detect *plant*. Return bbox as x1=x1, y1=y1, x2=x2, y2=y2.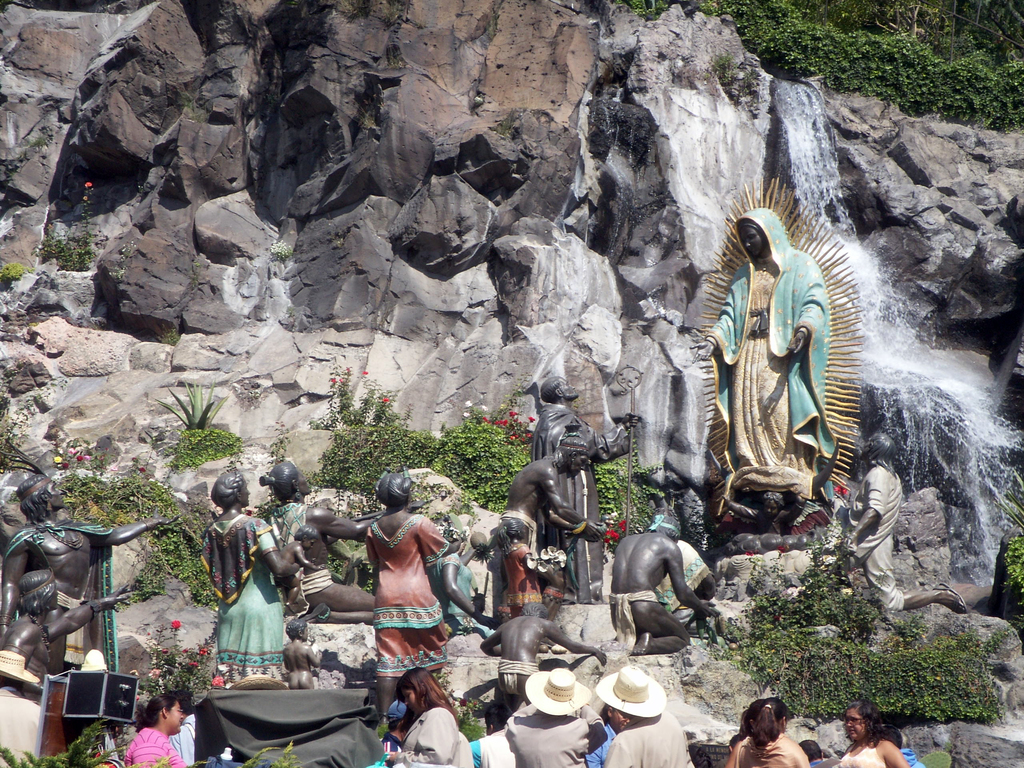
x1=840, y1=624, x2=1008, y2=730.
